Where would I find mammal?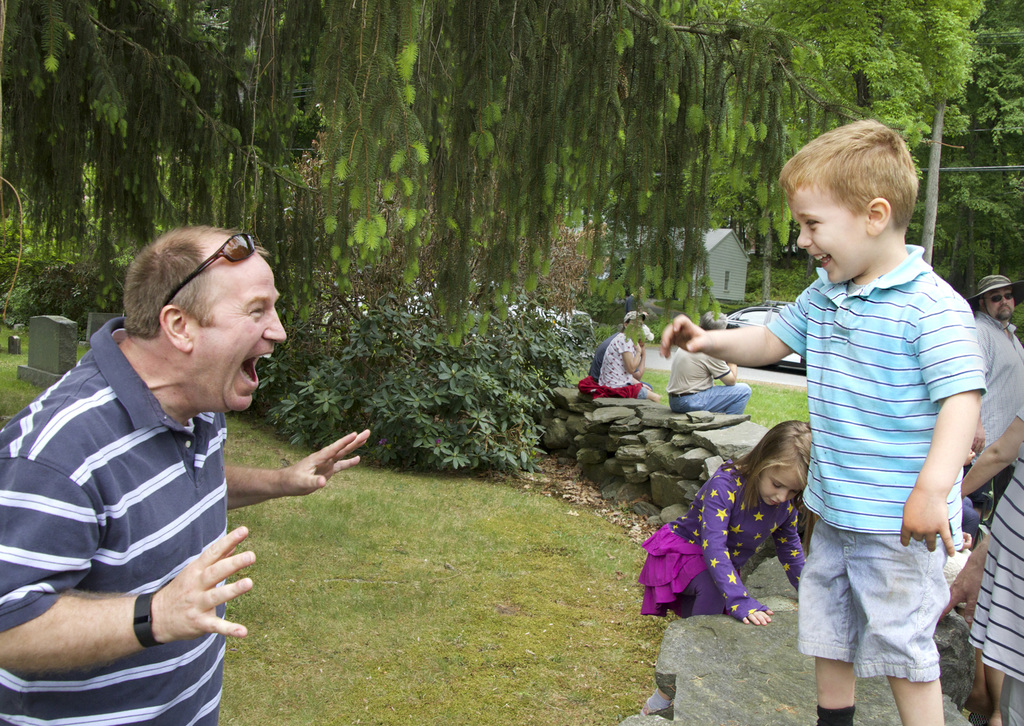
At 945, 530, 998, 620.
